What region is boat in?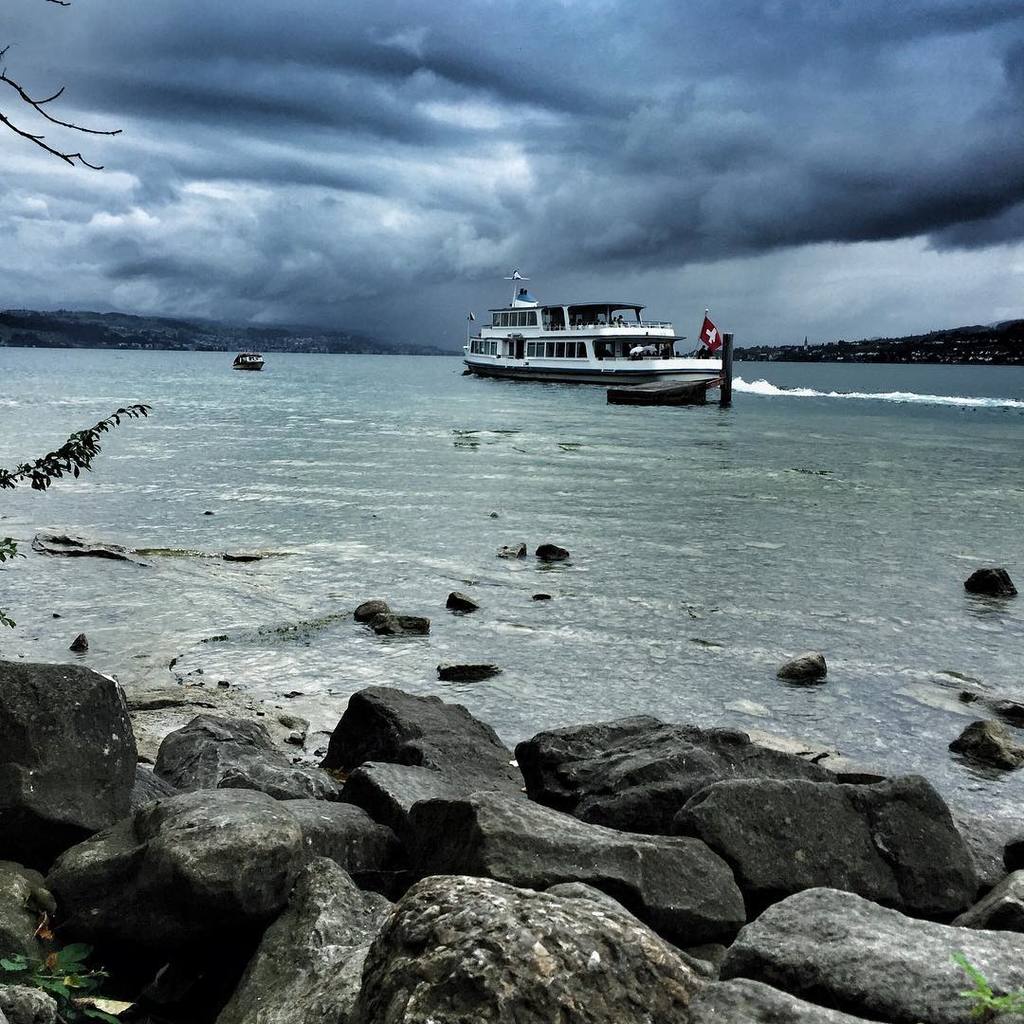
BBox(452, 278, 754, 401).
